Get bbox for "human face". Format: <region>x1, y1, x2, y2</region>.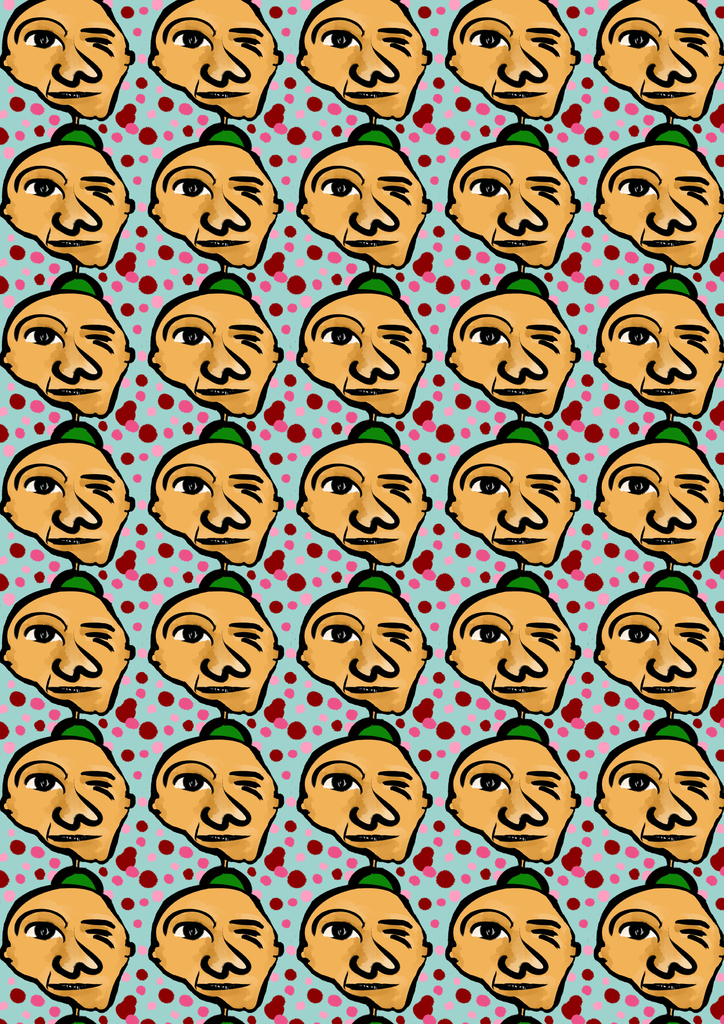
<region>294, 262, 437, 428</region>.
